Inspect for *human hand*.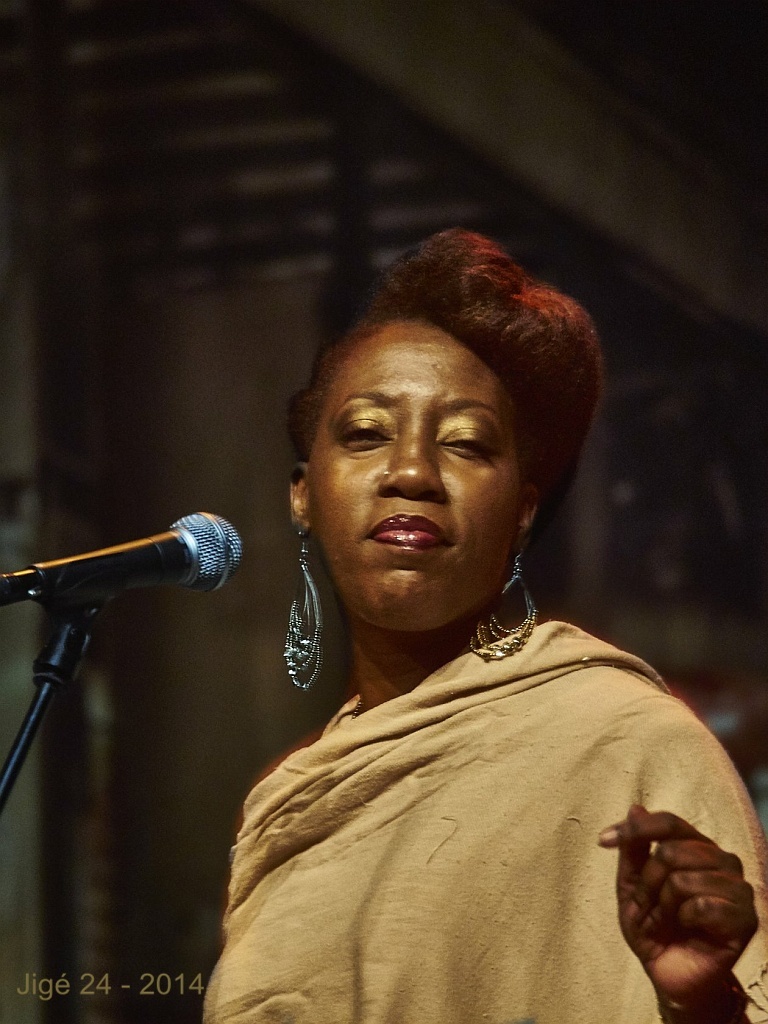
Inspection: 594, 803, 767, 1013.
